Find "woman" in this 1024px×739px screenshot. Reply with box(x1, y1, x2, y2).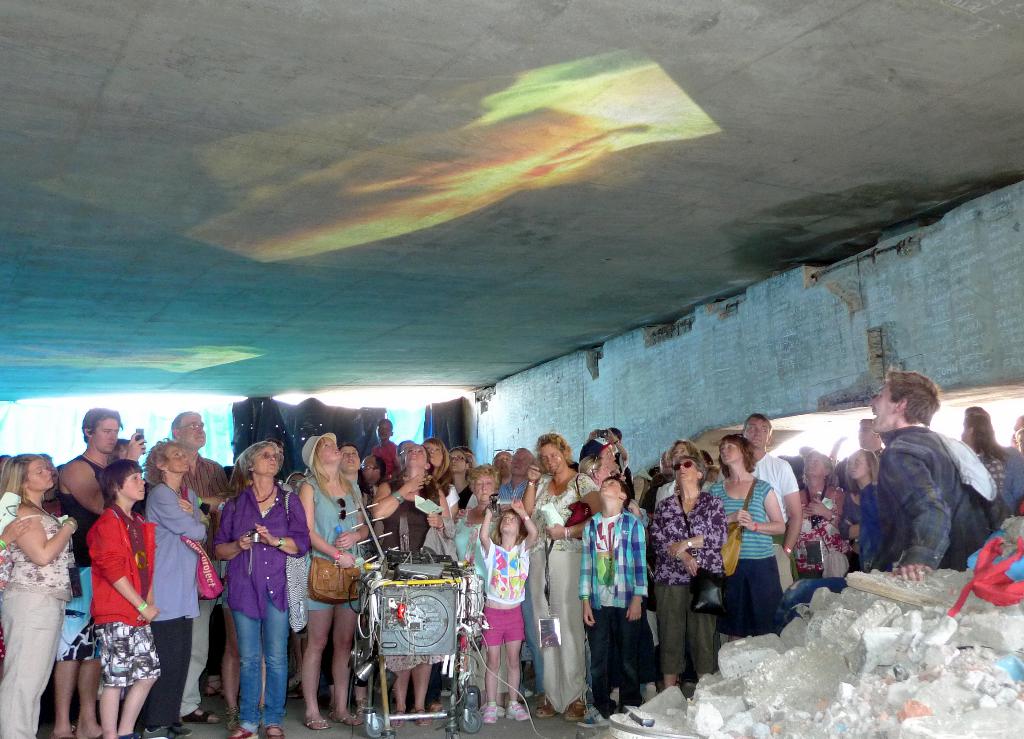
box(783, 452, 847, 581).
